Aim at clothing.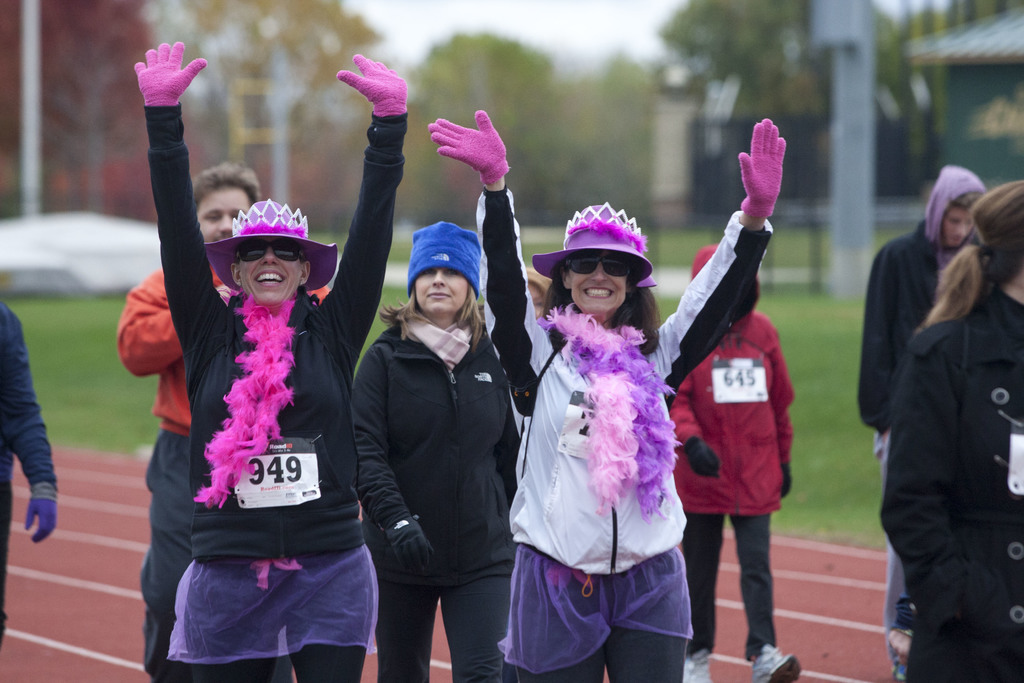
Aimed at locate(349, 305, 523, 580).
